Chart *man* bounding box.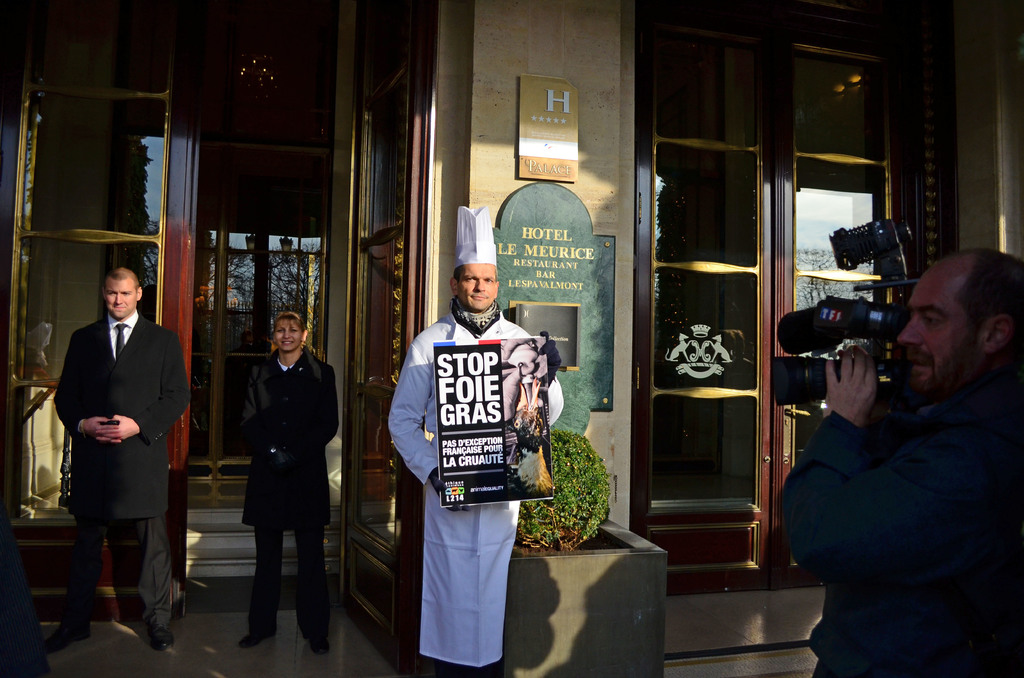
Charted: [388,201,564,677].
